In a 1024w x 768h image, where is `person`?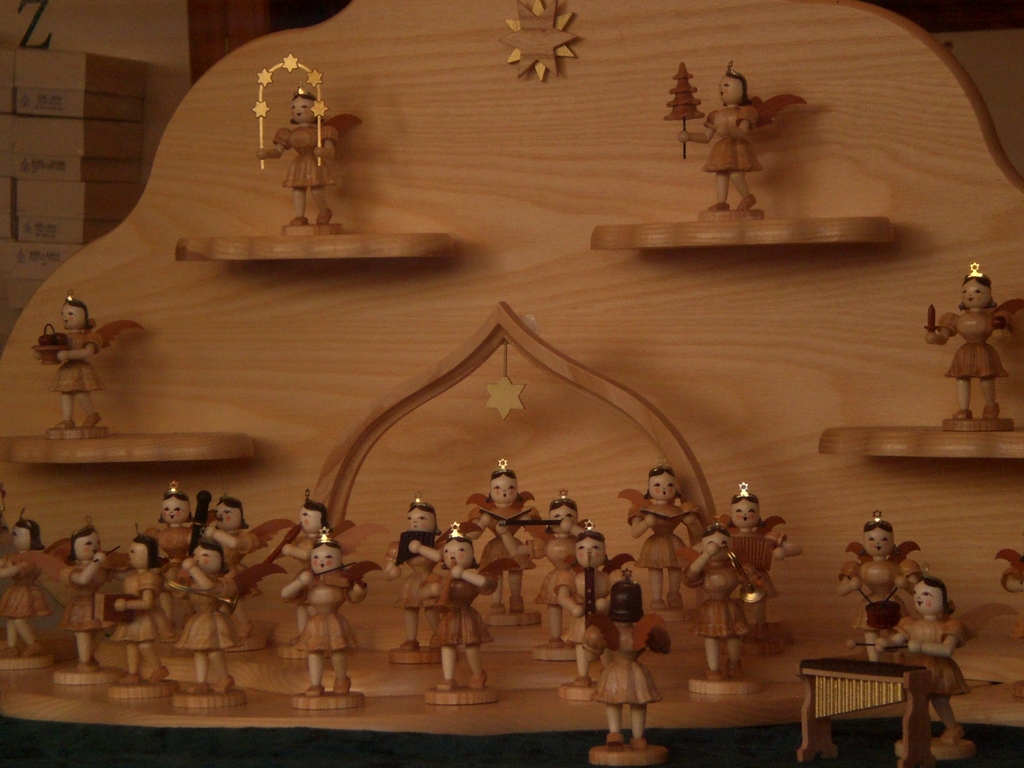
196:486:258:614.
